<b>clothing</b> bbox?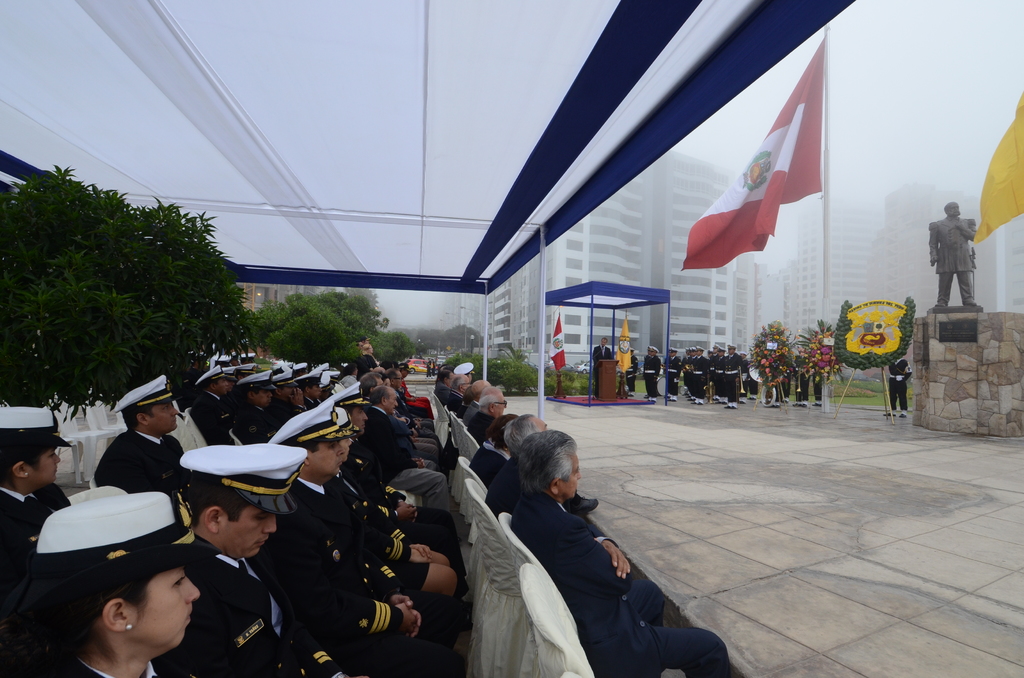
BBox(593, 344, 611, 395)
